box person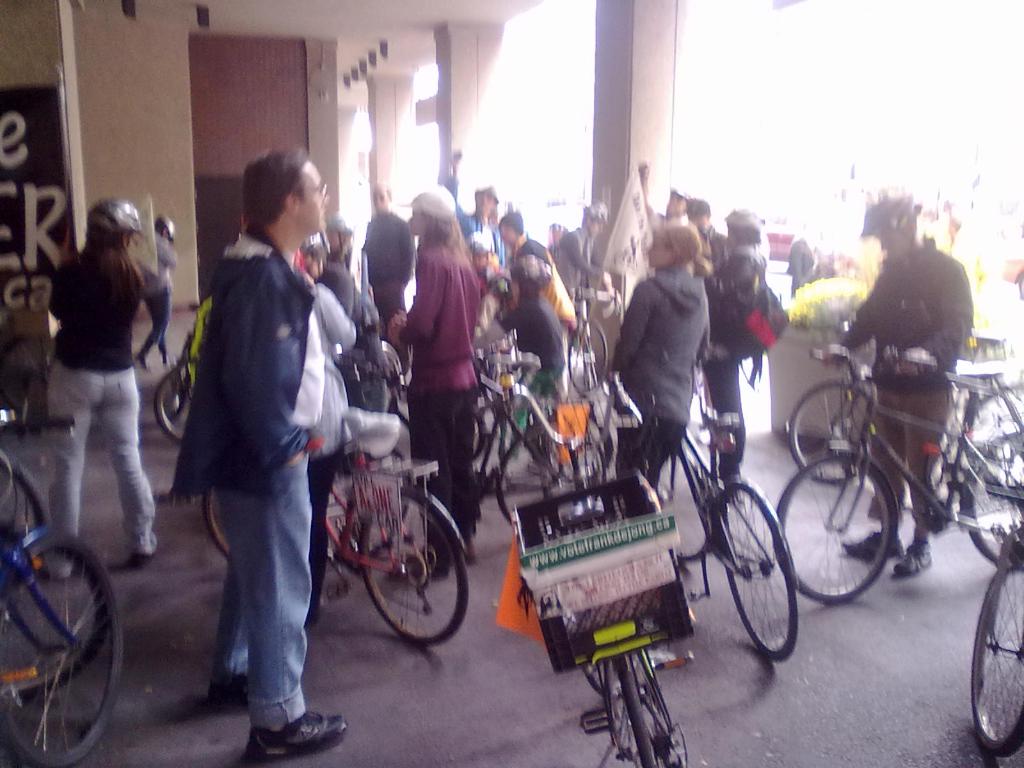
l=813, t=192, r=975, b=580
